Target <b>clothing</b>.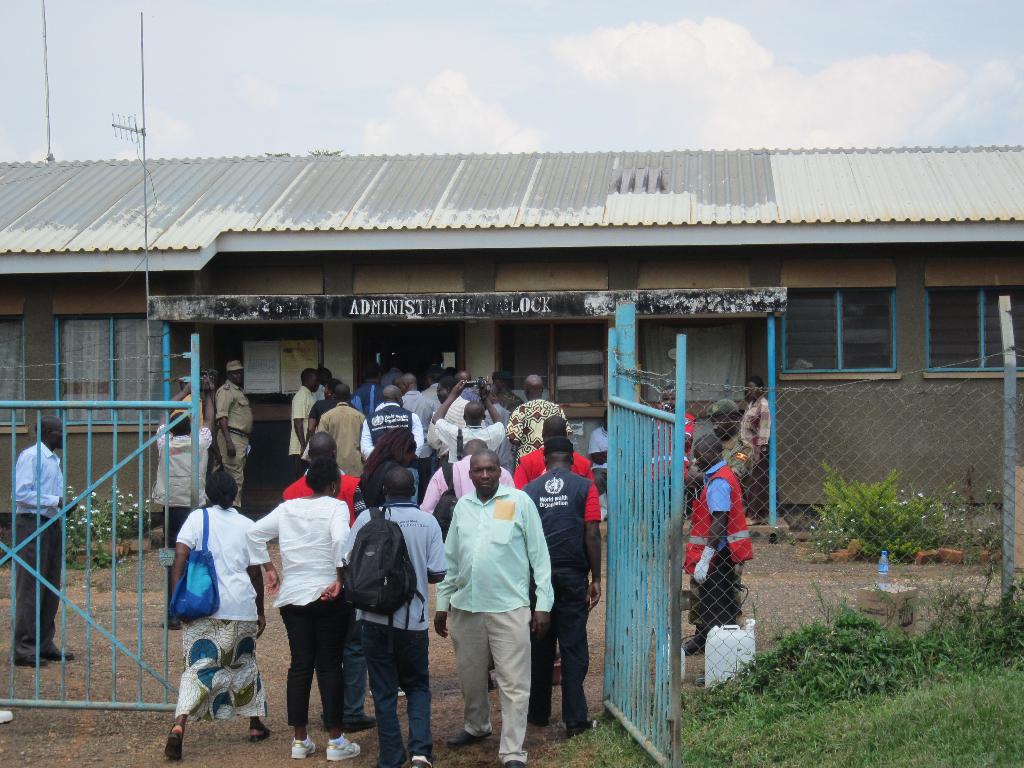
Target region: detection(275, 387, 314, 470).
